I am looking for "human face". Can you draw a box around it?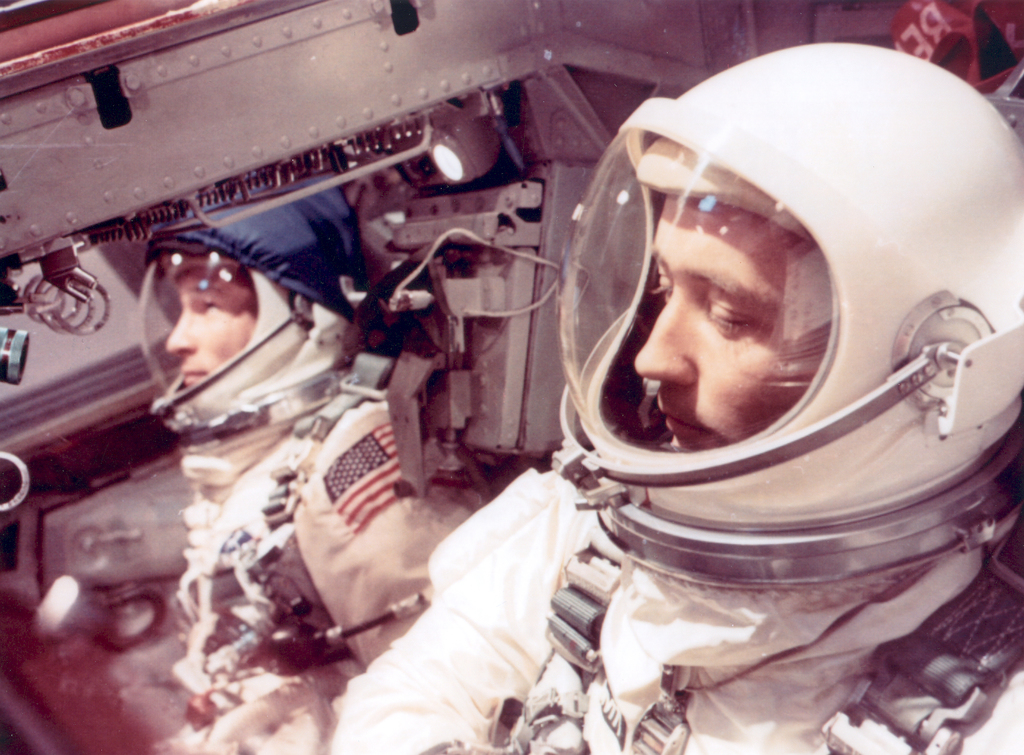
Sure, the bounding box is (632,191,834,457).
